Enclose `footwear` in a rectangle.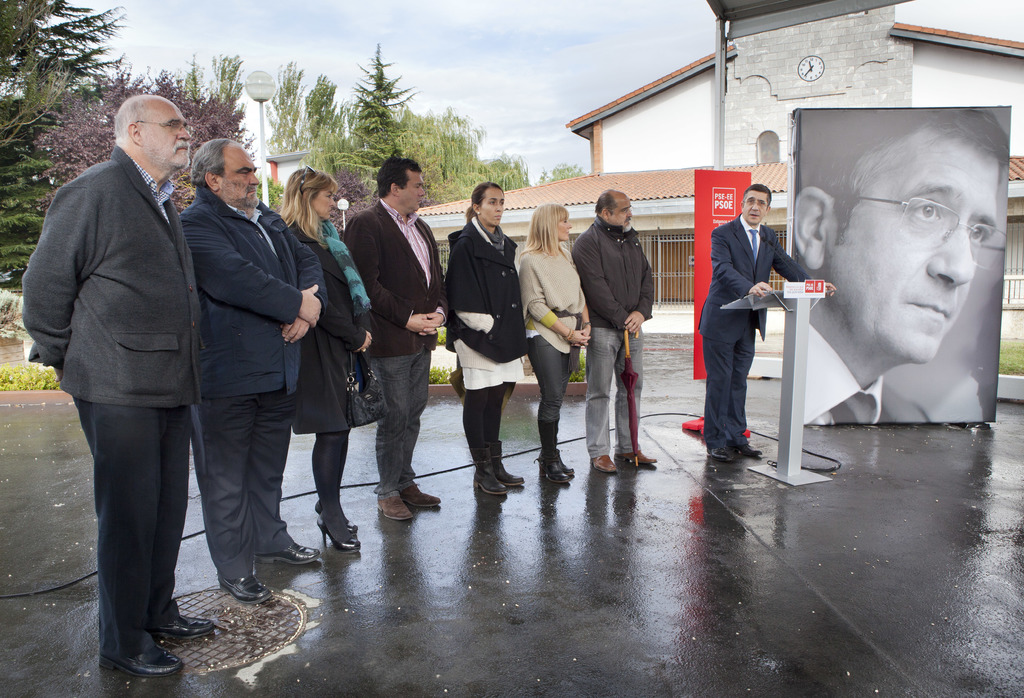
(154, 608, 212, 639).
